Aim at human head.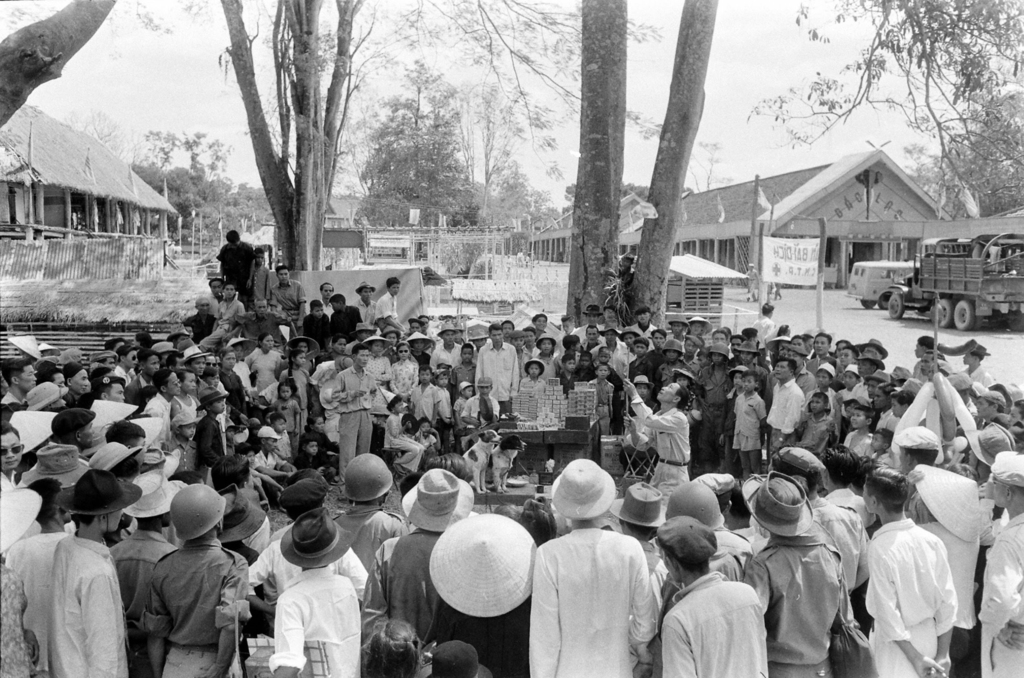
Aimed at [276,504,353,569].
